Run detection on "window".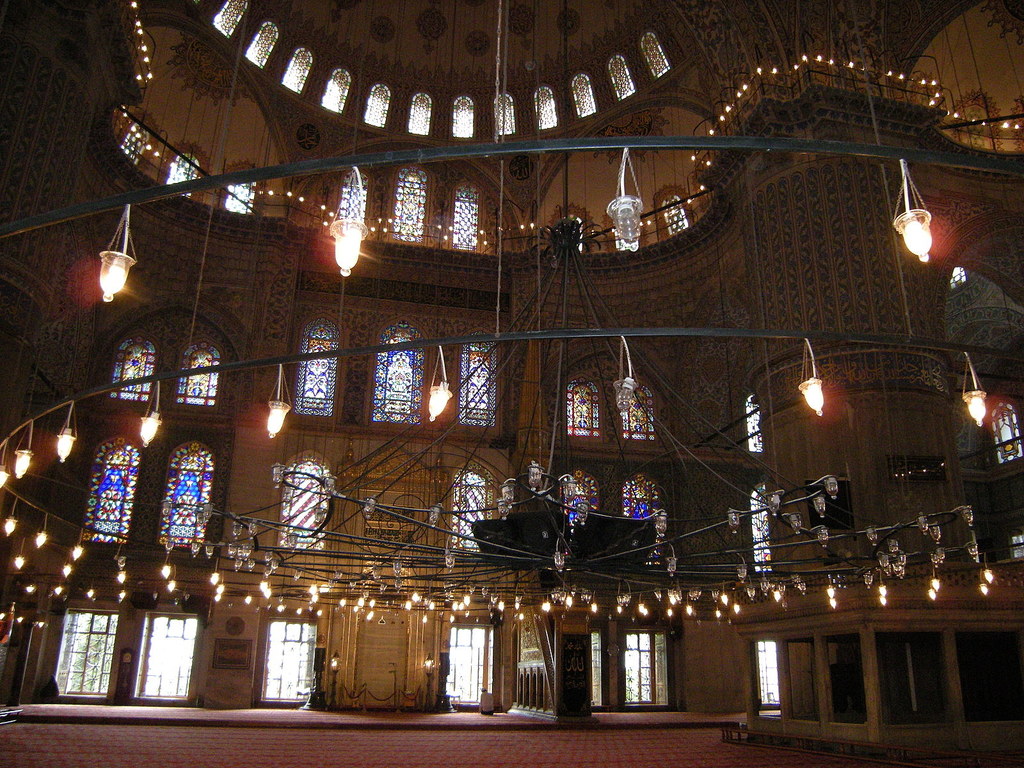
Result: <bbox>133, 610, 198, 701</bbox>.
